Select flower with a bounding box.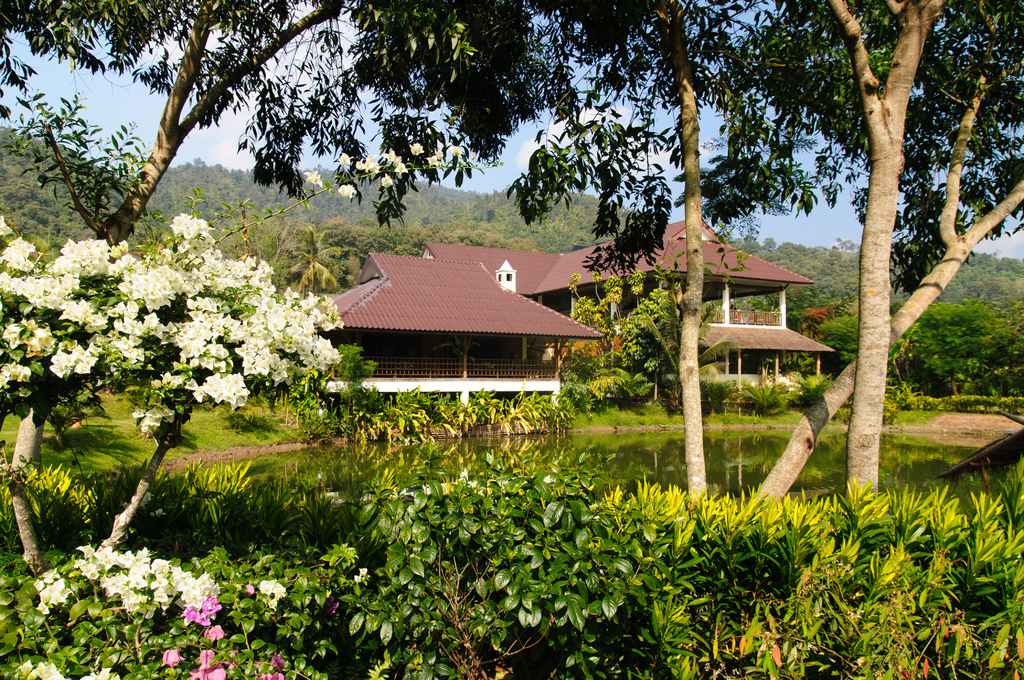
(410,139,426,159).
